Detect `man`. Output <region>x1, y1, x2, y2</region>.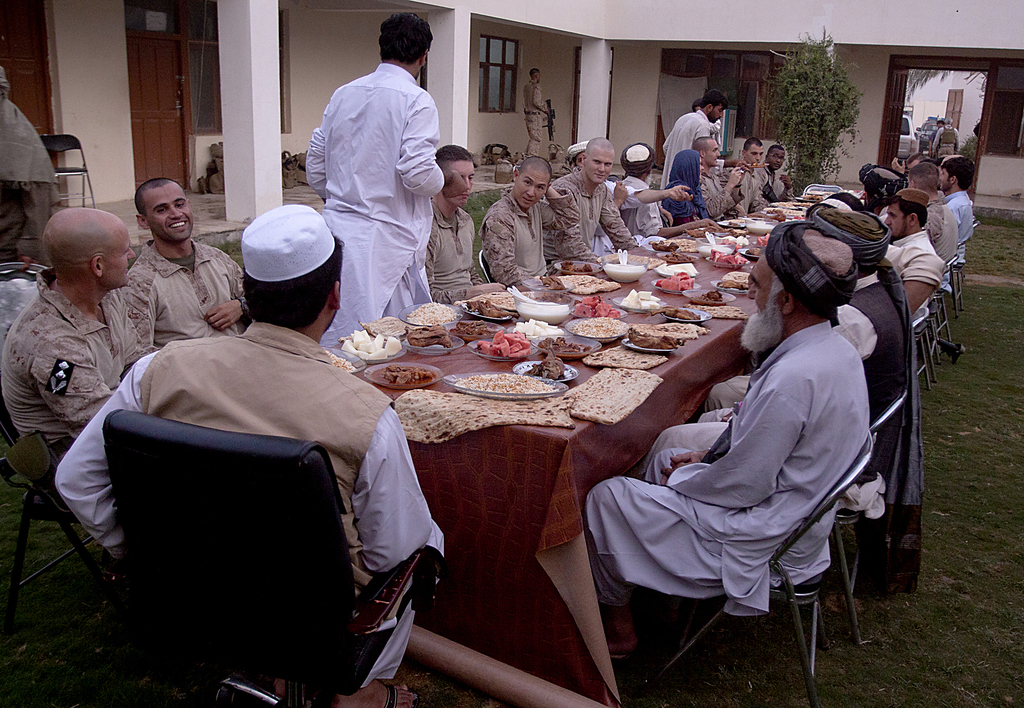
<region>656, 209, 908, 522</region>.
